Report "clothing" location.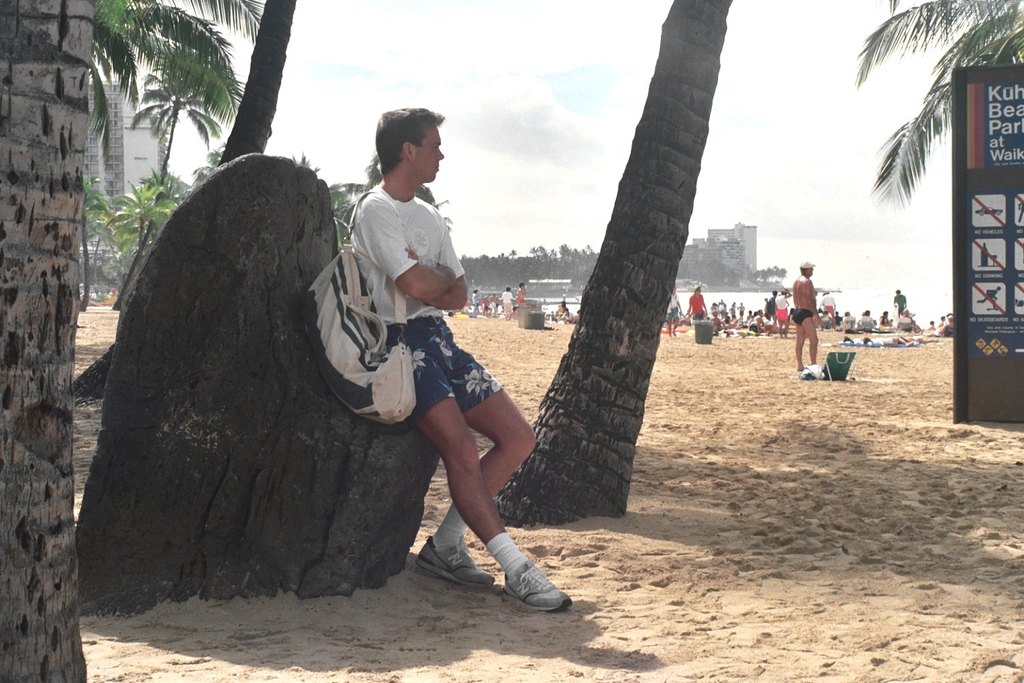
Report: [x1=350, y1=184, x2=500, y2=424].
